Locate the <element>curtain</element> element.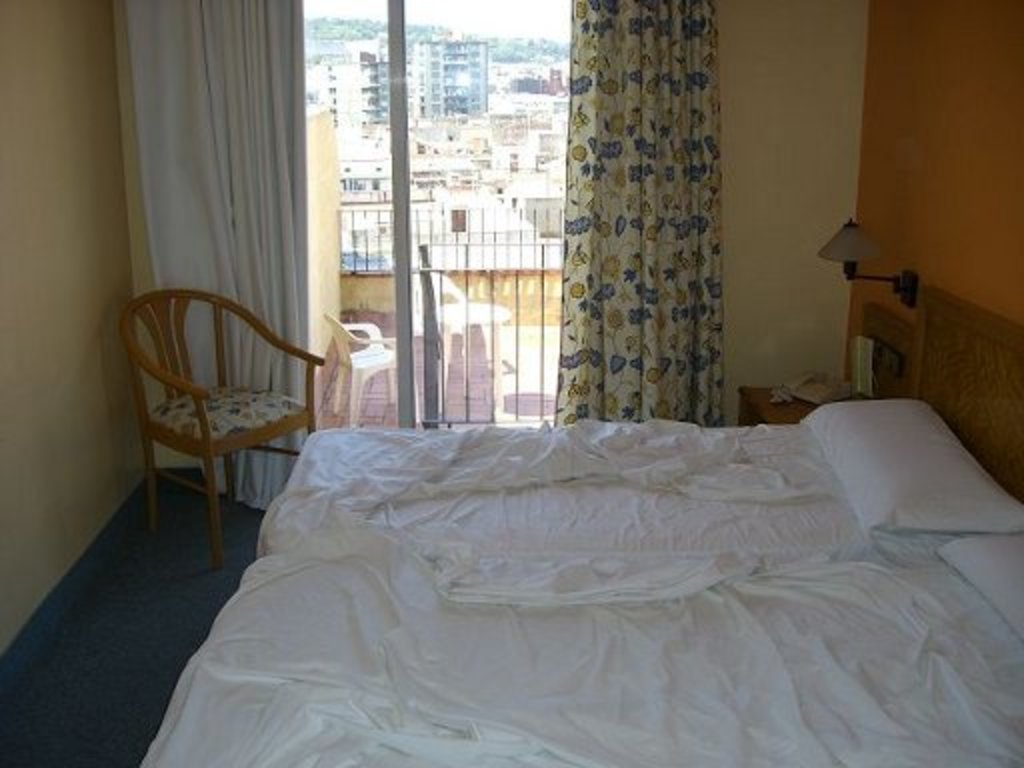
Element bbox: pyautogui.locateOnScreen(548, 0, 724, 426).
